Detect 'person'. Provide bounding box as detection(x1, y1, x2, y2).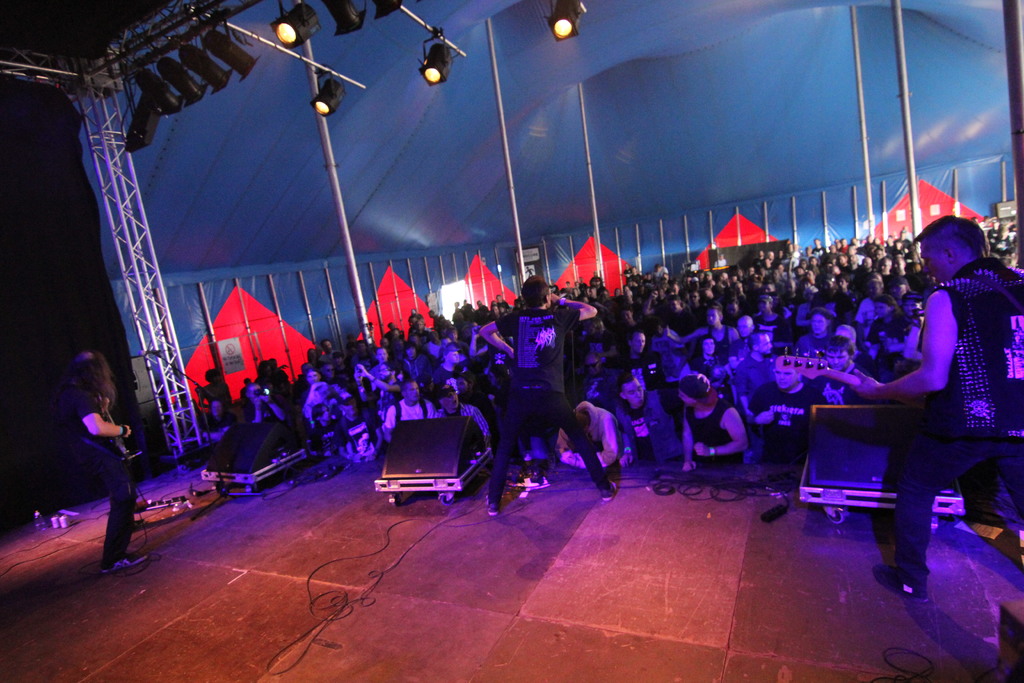
detection(423, 347, 463, 391).
